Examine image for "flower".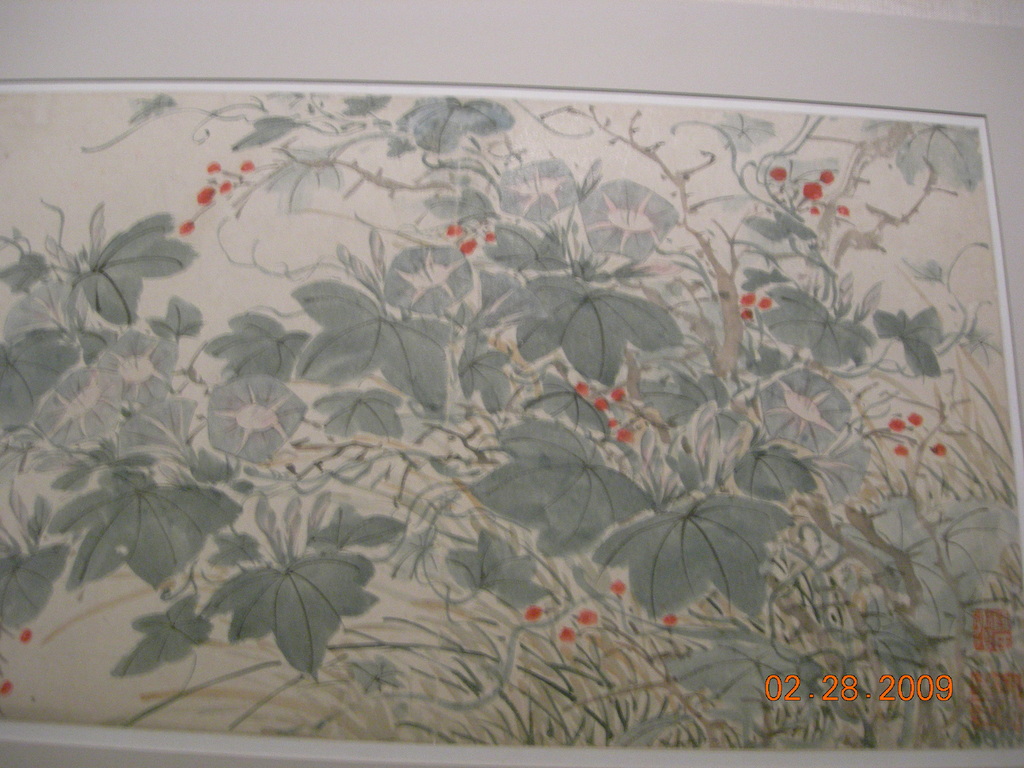
Examination result: (left=803, top=183, right=822, bottom=202).
